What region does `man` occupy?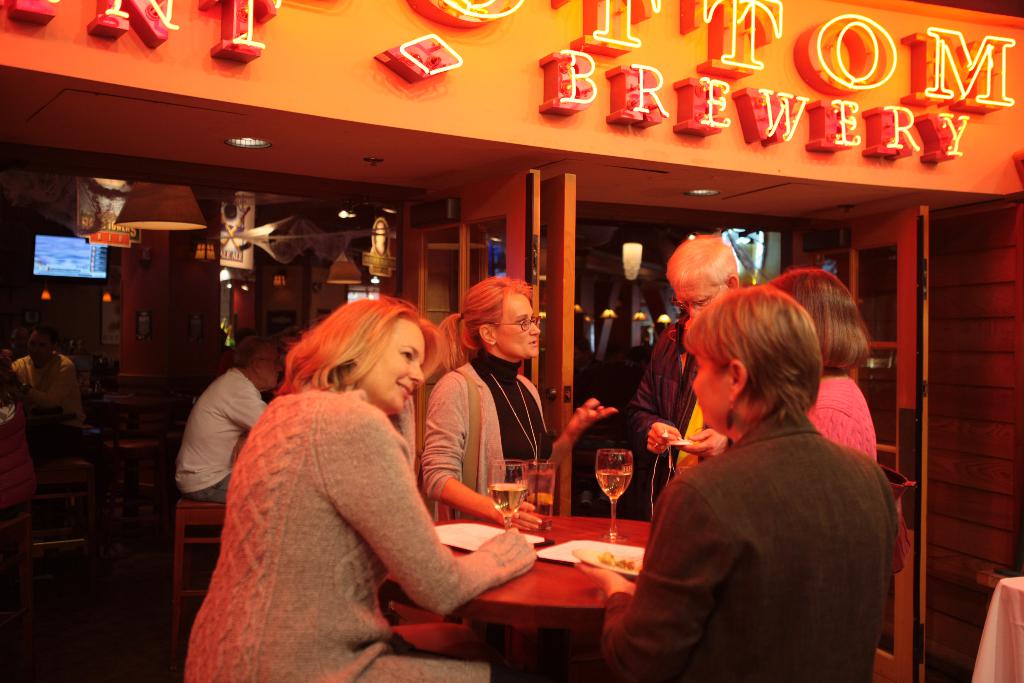
x1=175 y1=336 x2=283 y2=501.
